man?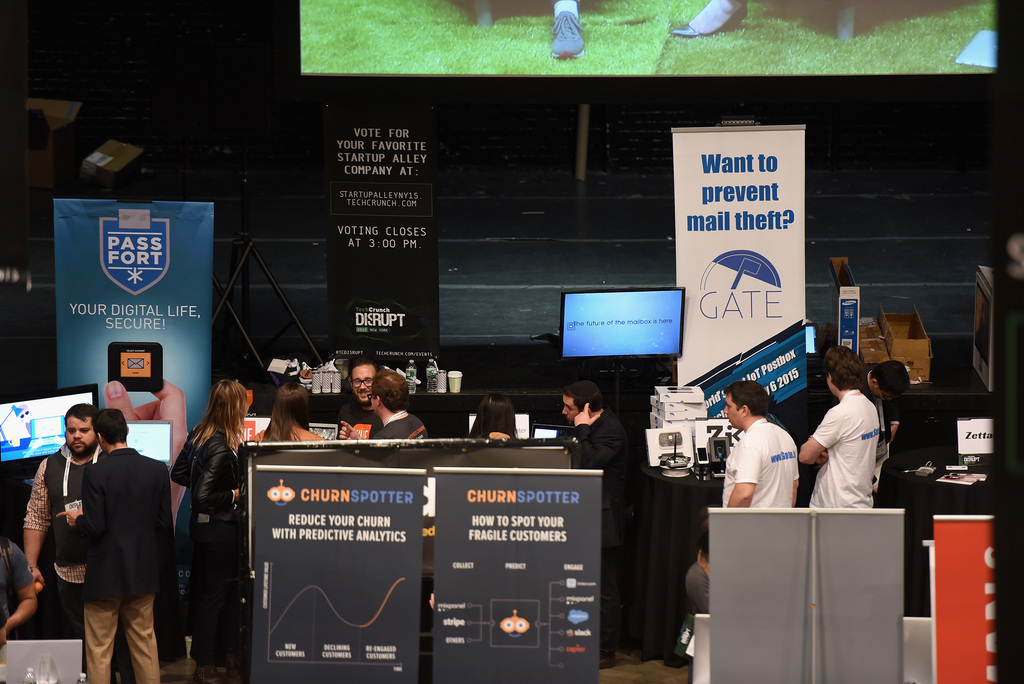
box(685, 509, 711, 610)
